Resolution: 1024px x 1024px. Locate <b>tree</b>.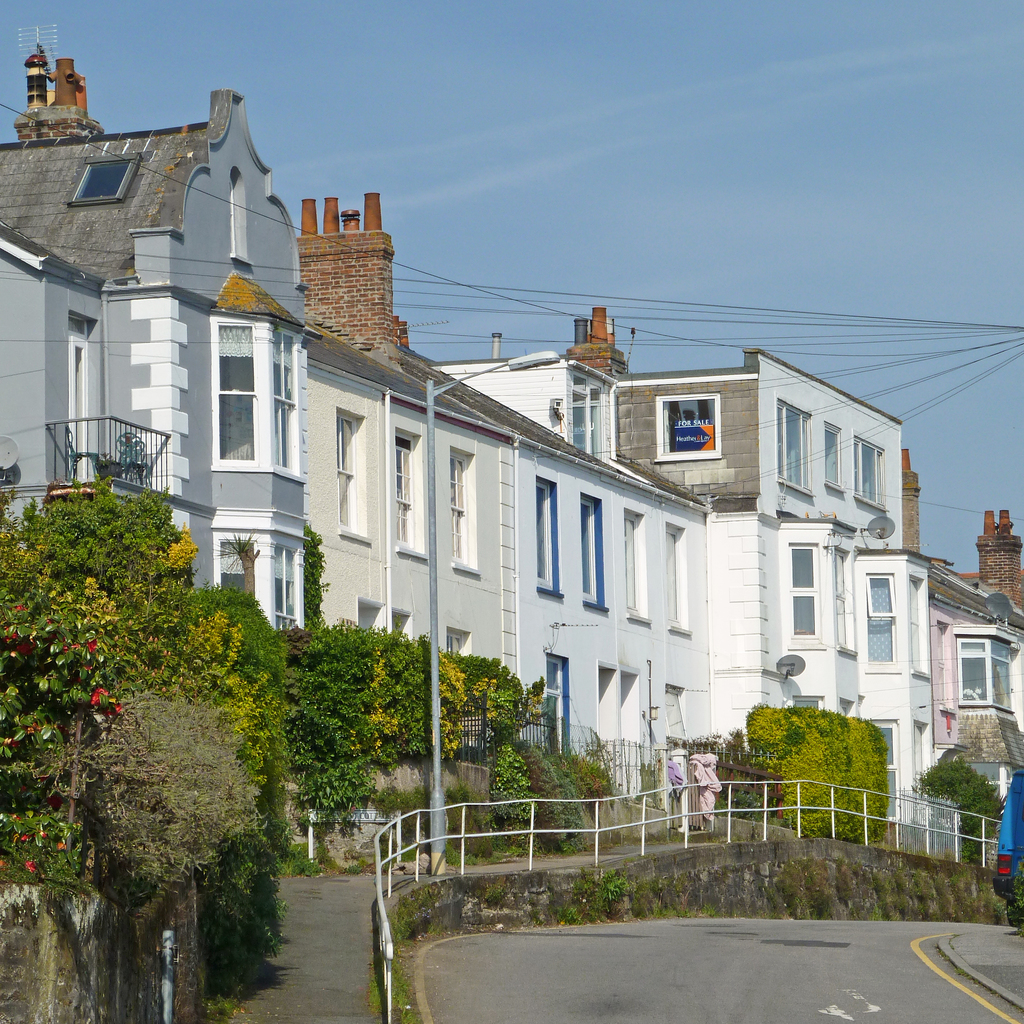
[746,700,914,851].
